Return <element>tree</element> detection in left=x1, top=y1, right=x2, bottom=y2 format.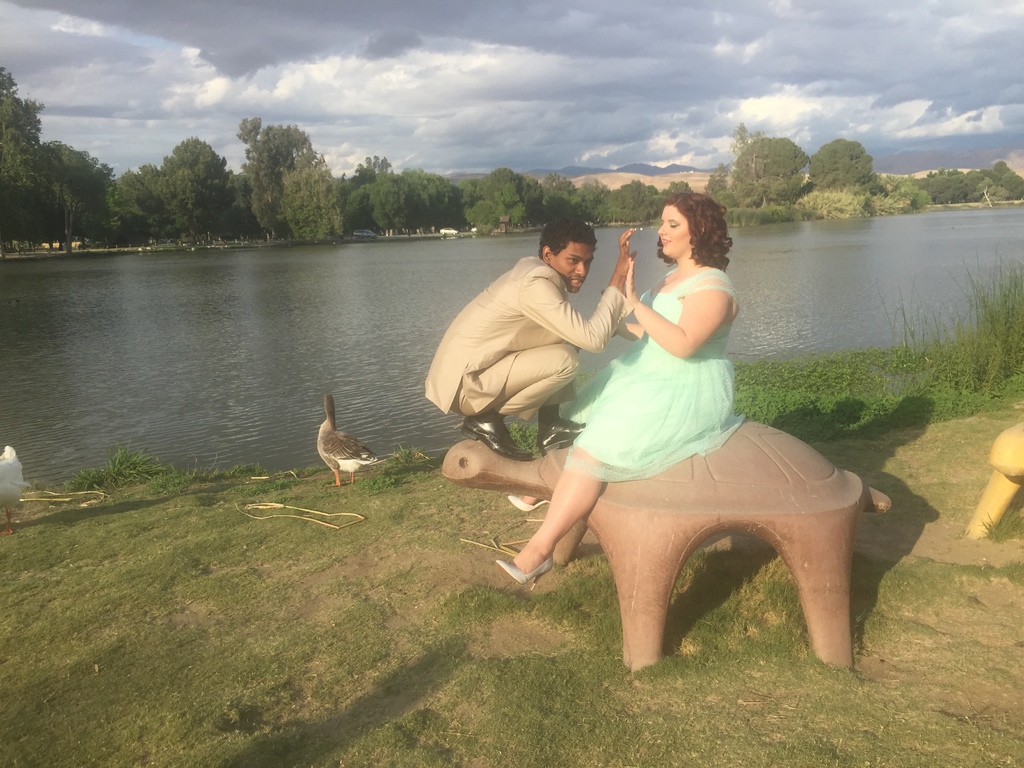
left=116, top=160, right=174, bottom=252.
